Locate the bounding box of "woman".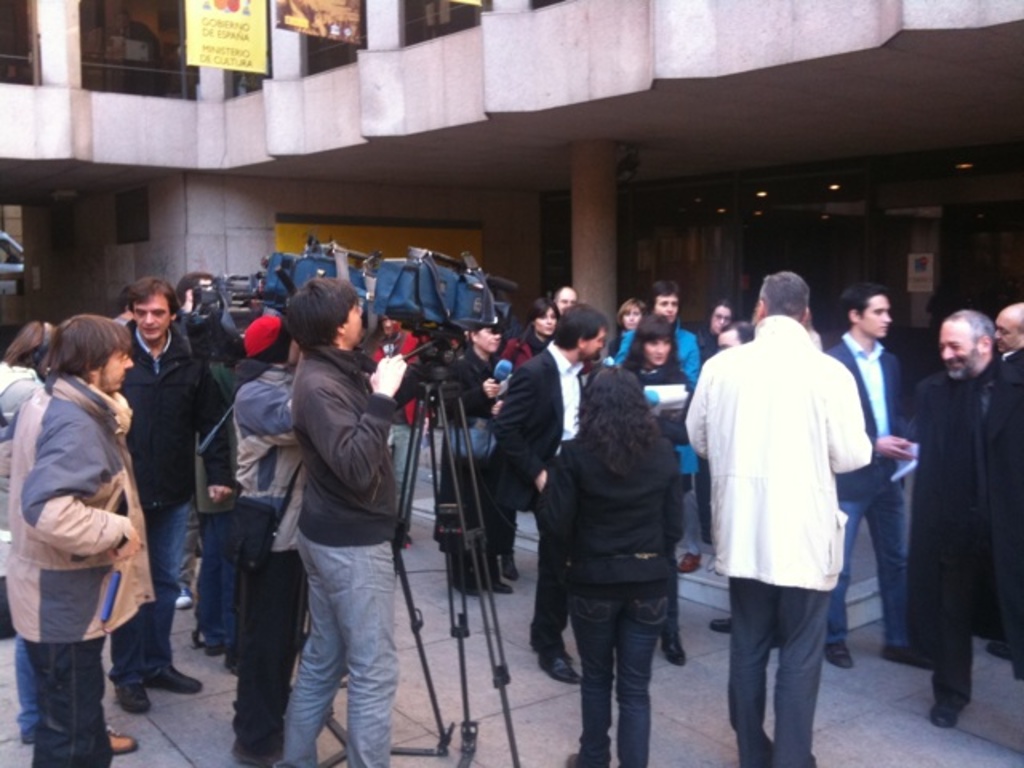
Bounding box: crop(694, 298, 741, 358).
